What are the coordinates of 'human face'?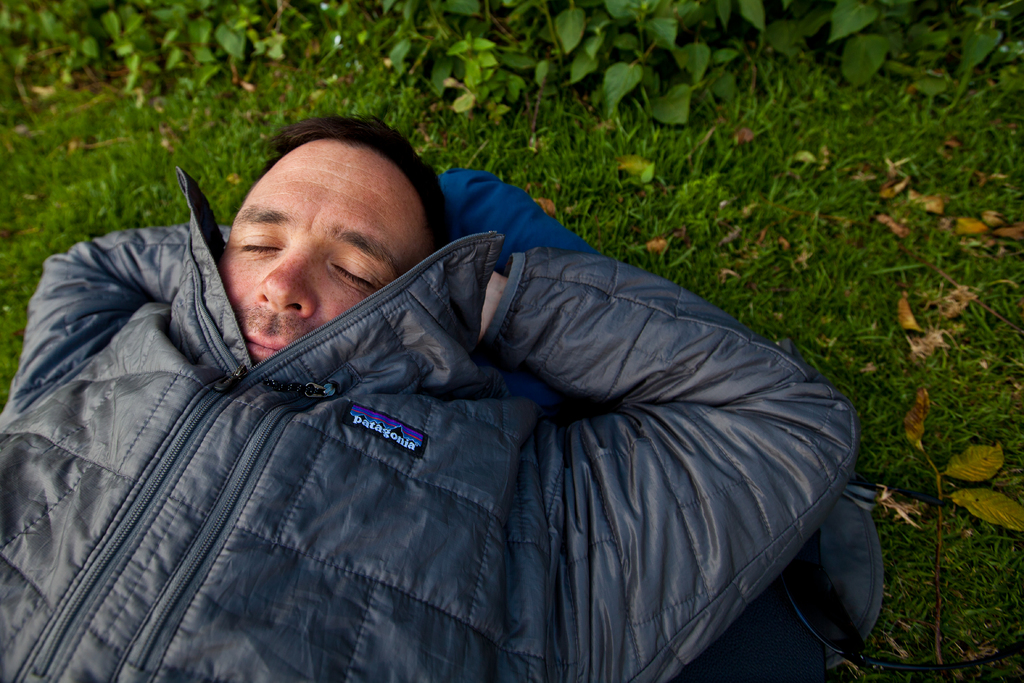
223,140,425,361.
